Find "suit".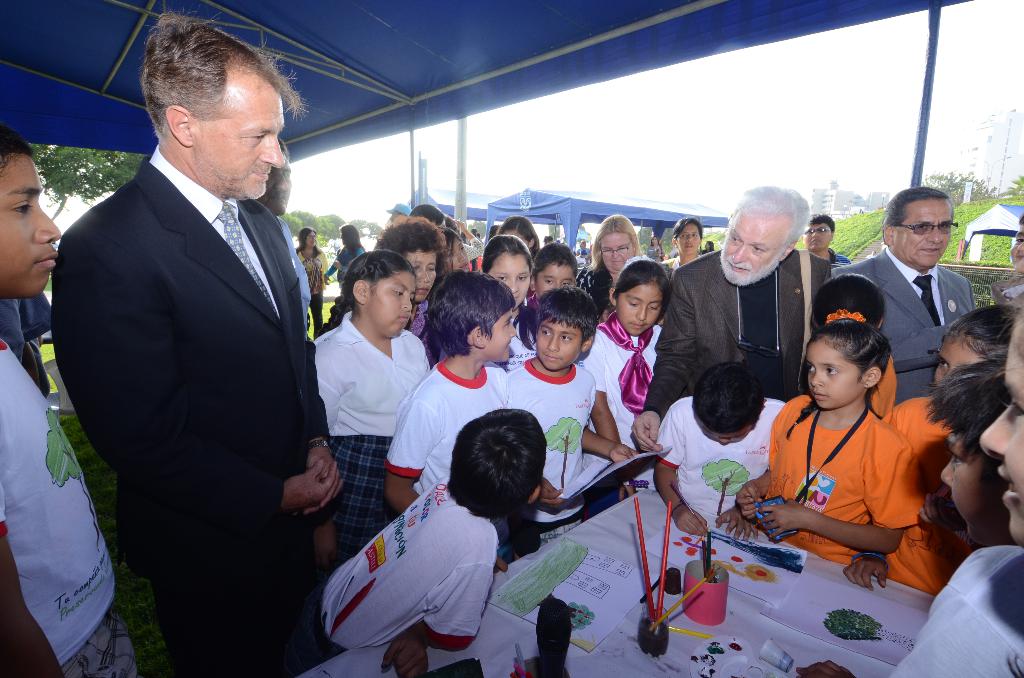
850, 201, 980, 403.
